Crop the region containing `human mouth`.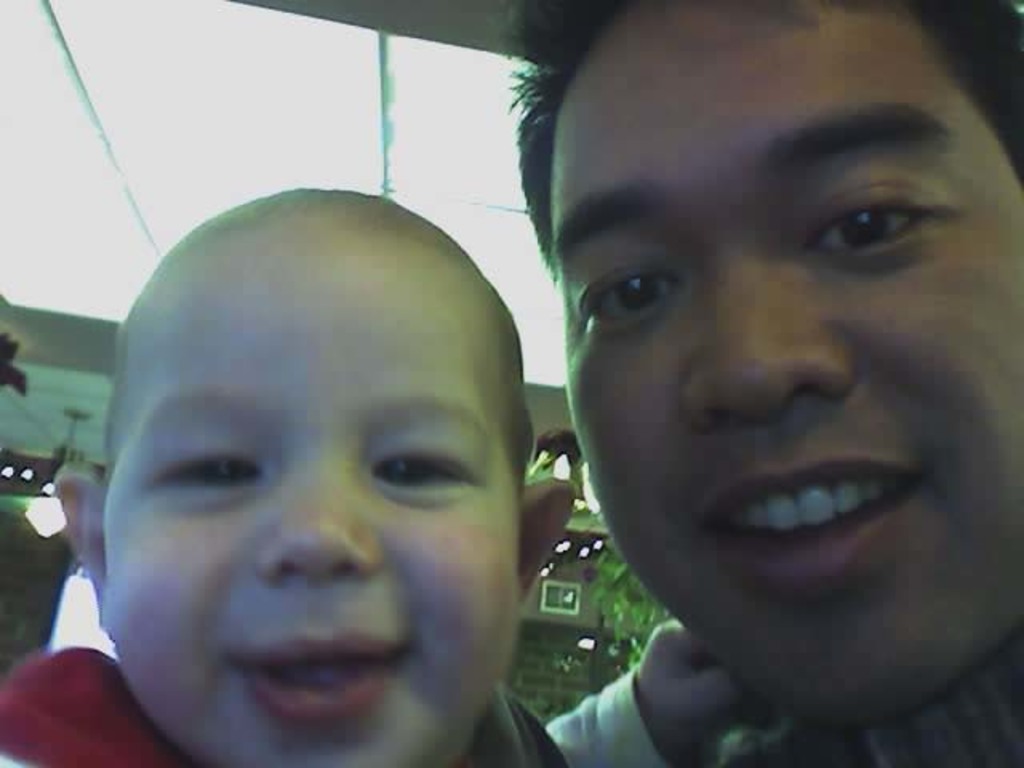
Crop region: bbox=[229, 640, 403, 728].
